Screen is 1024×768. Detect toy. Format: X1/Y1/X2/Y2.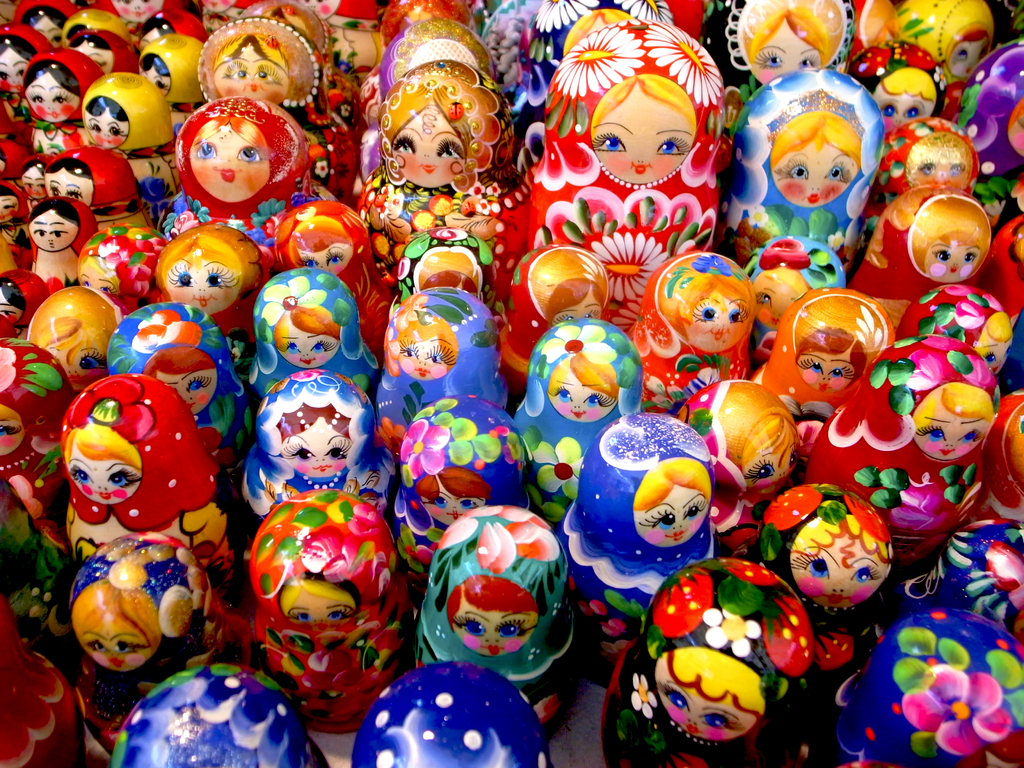
739/230/851/371.
